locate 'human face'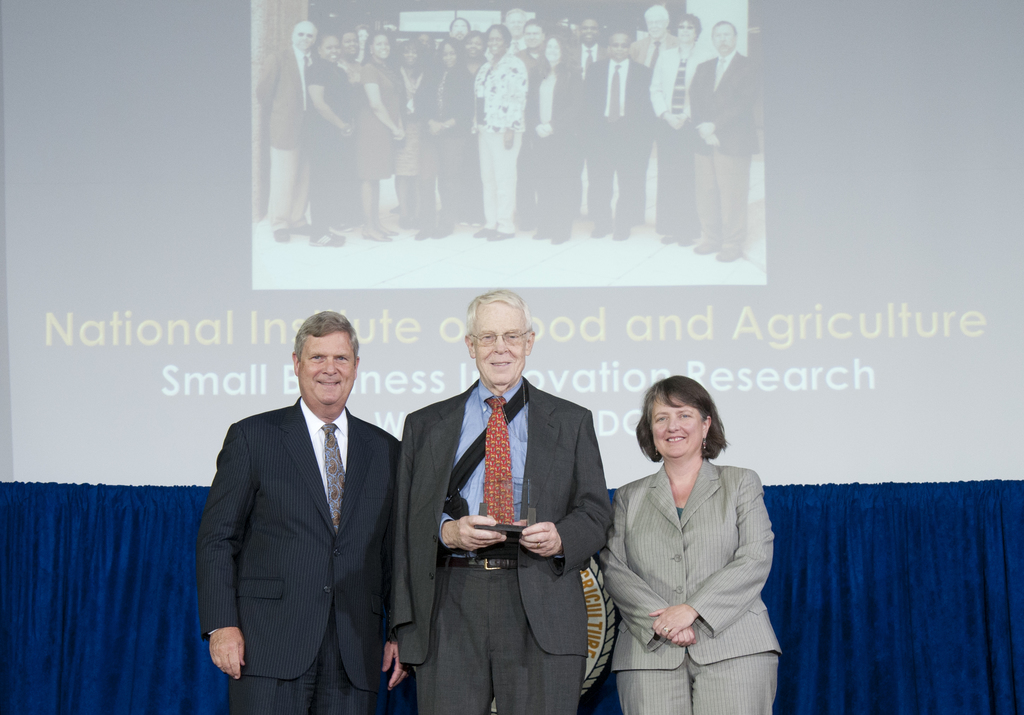
292:20:316:49
